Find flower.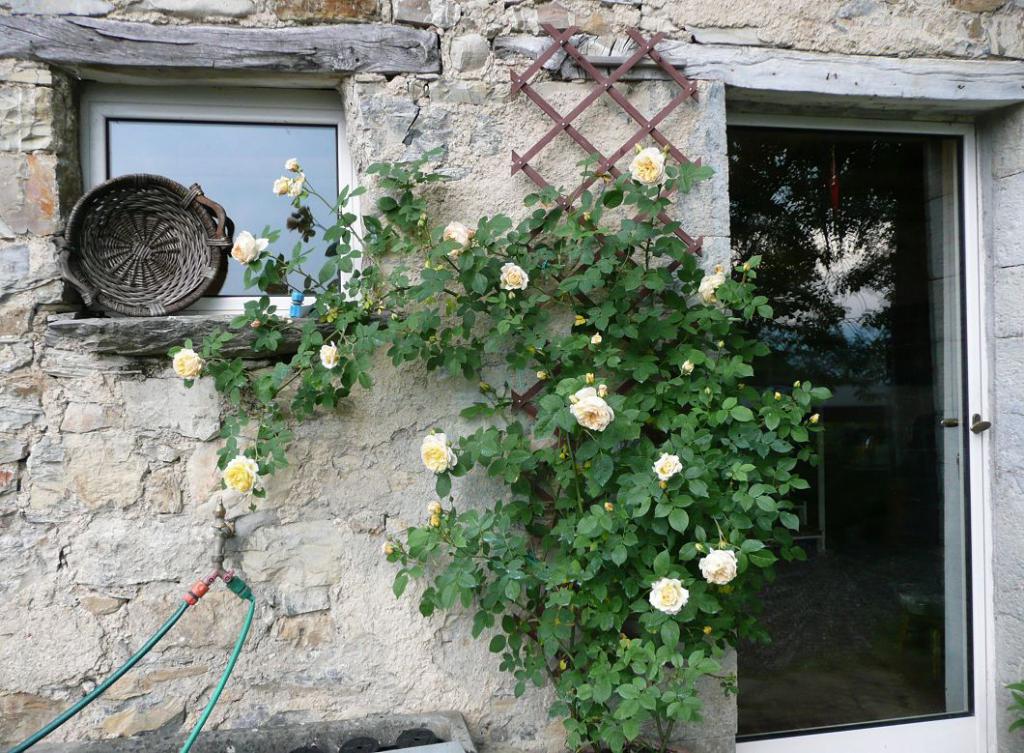
442, 217, 471, 255.
